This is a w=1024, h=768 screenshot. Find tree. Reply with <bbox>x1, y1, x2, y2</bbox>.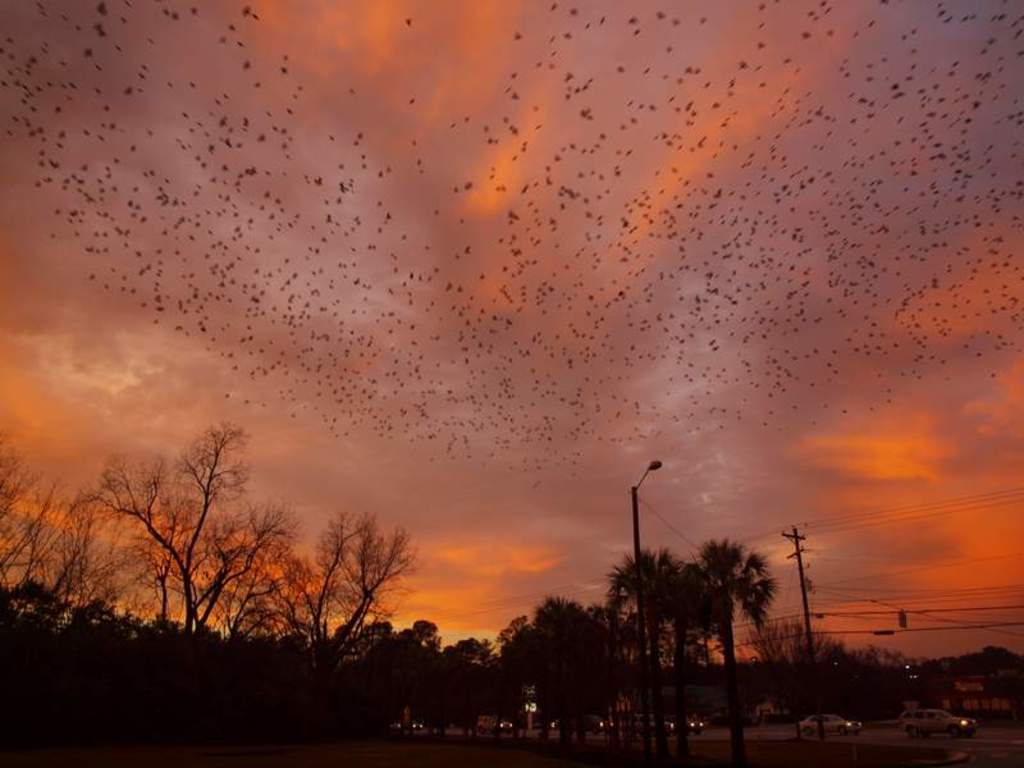
<bbox>655, 563, 724, 745</bbox>.
